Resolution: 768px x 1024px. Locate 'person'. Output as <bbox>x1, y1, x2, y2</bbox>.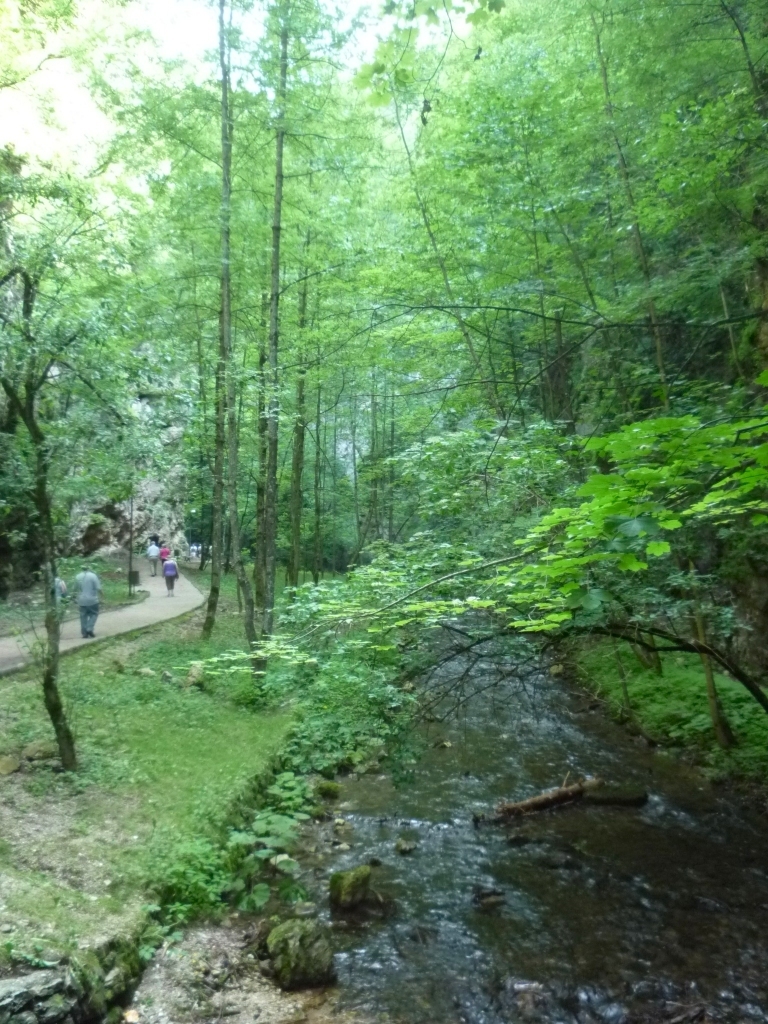
<bbox>146, 540, 159, 574</bbox>.
